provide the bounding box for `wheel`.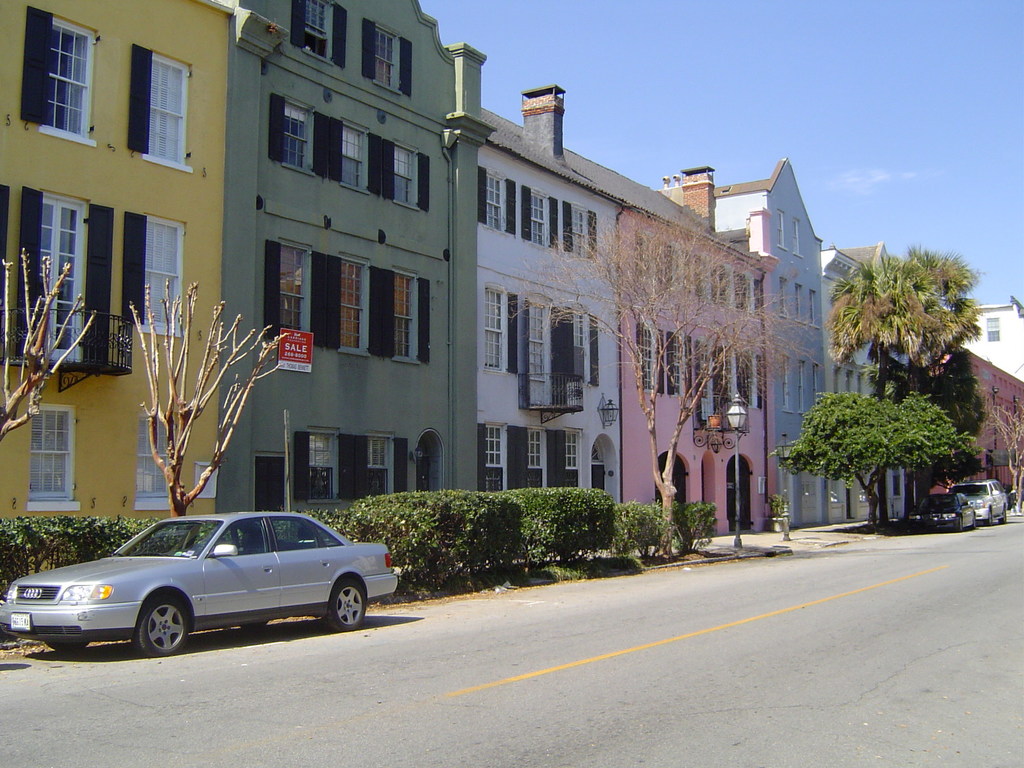
(x1=45, y1=643, x2=88, y2=654).
